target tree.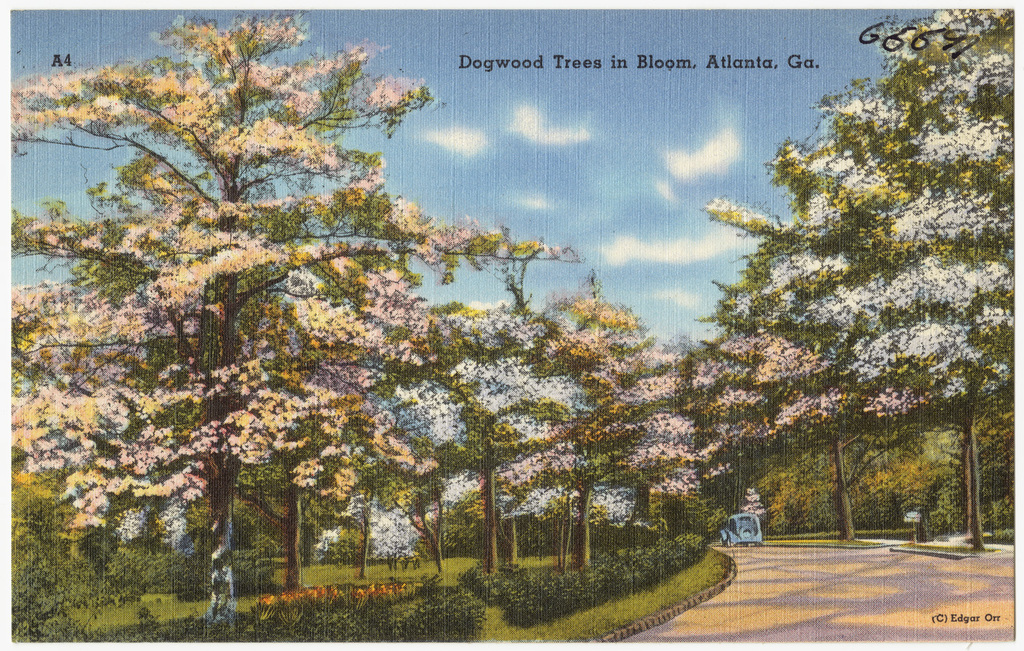
Target region: (305,488,372,581).
